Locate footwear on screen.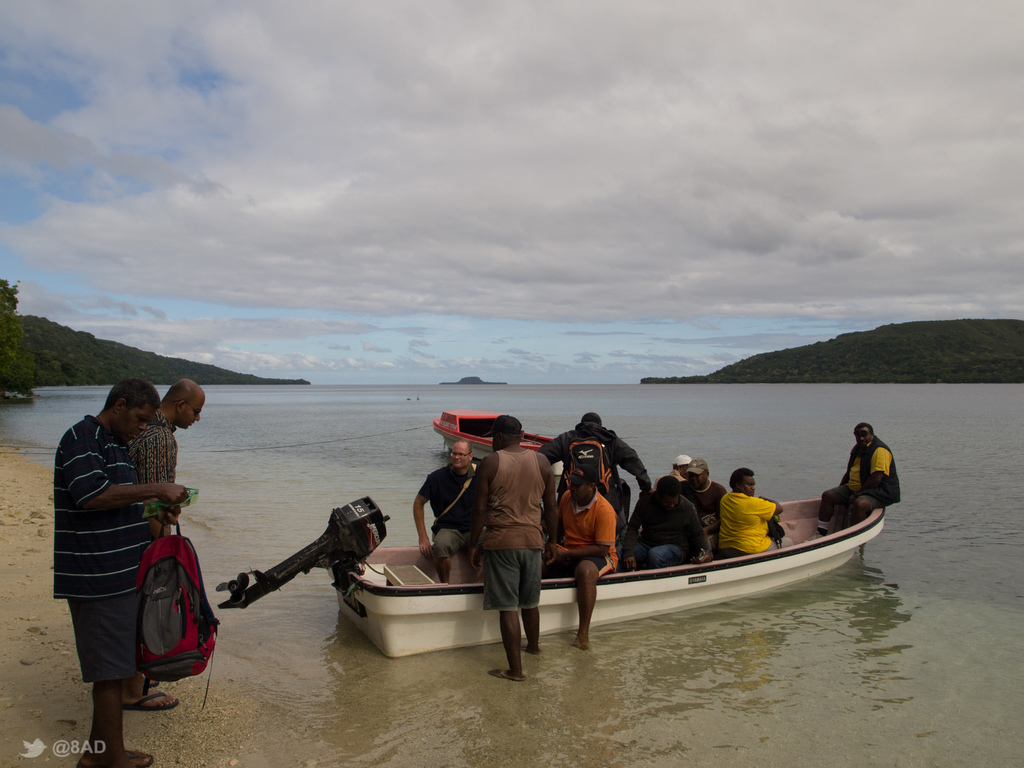
On screen at 803:530:824:542.
